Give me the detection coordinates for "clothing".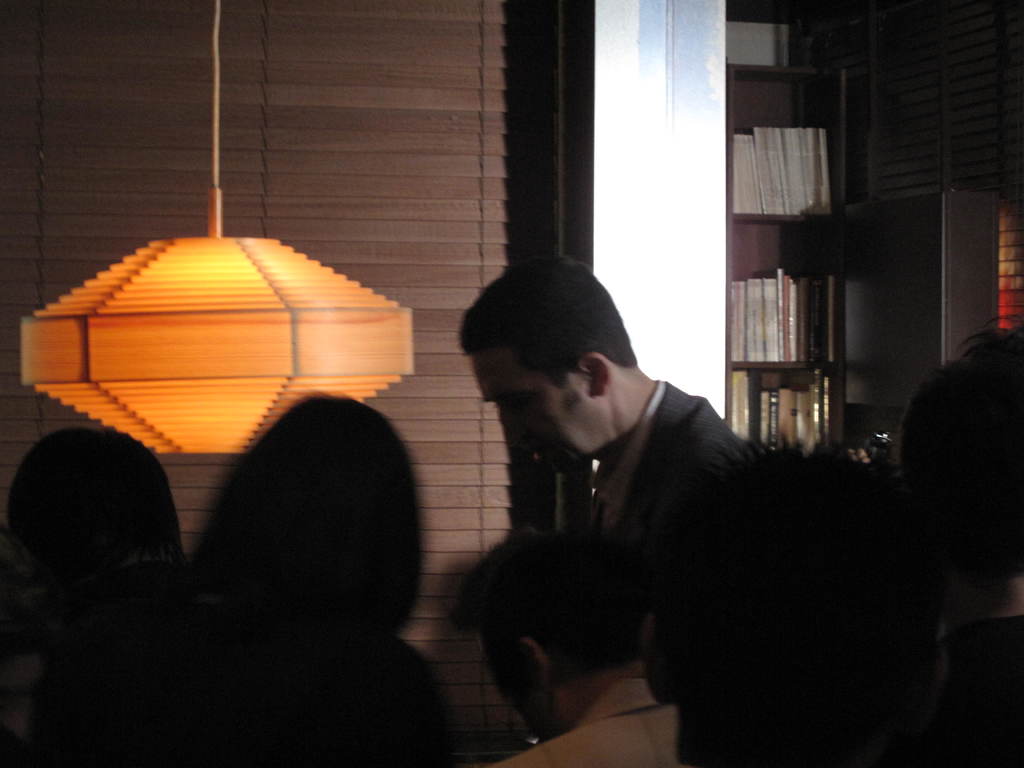
488,674,680,767.
